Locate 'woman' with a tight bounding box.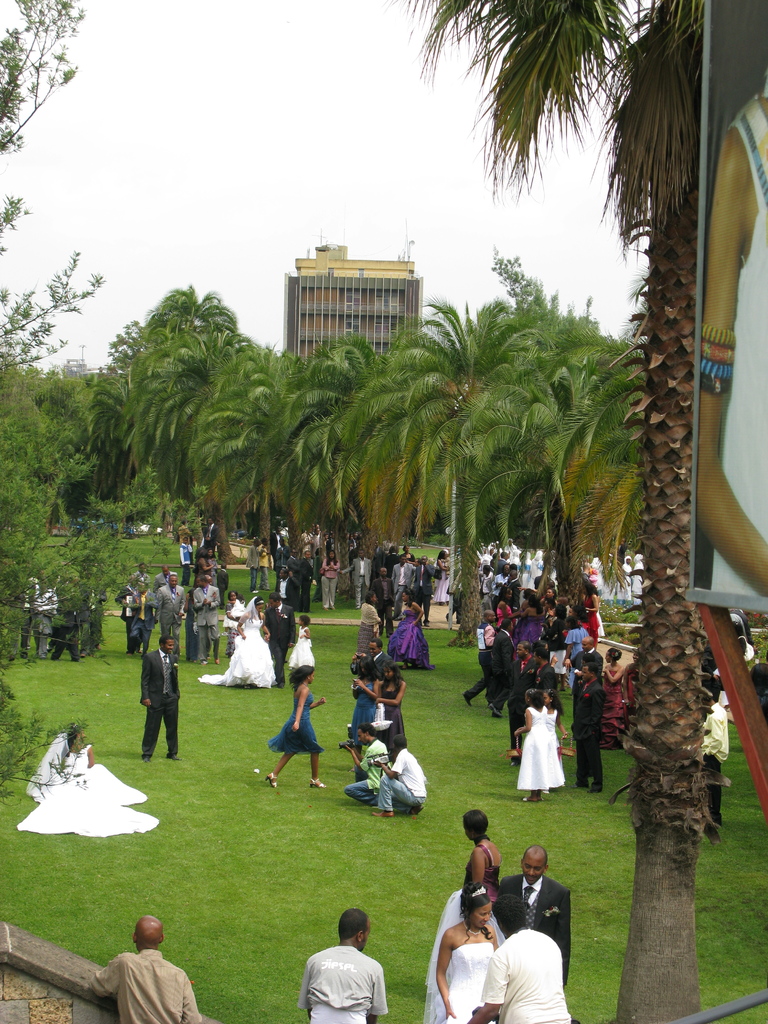
pyautogui.locateOnScreen(268, 662, 326, 787).
